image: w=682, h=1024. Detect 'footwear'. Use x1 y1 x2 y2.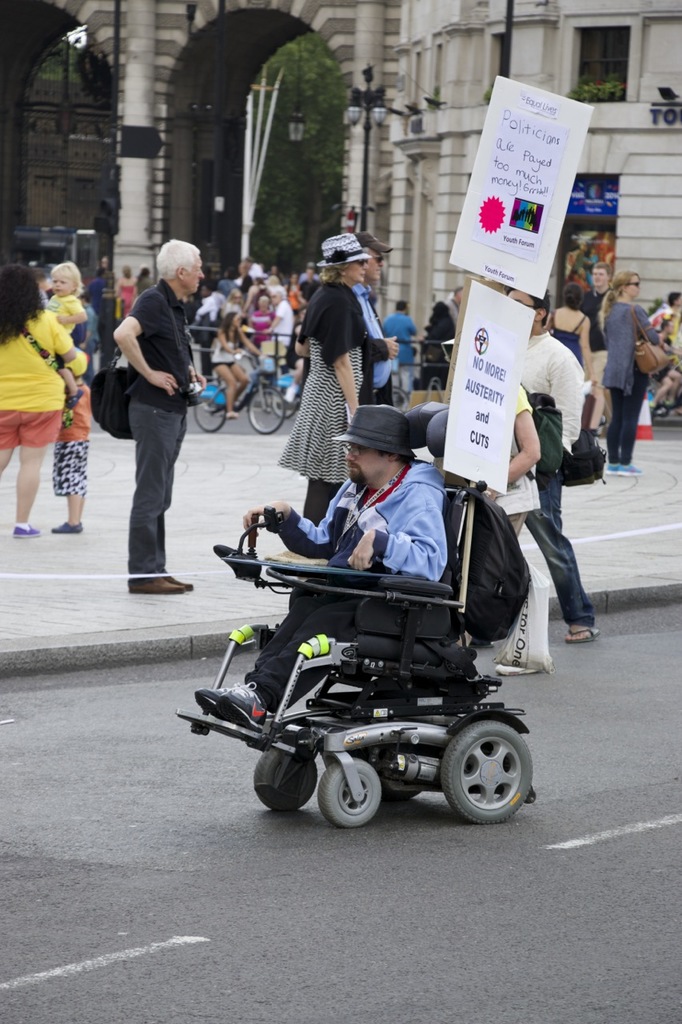
7 526 46 537.
